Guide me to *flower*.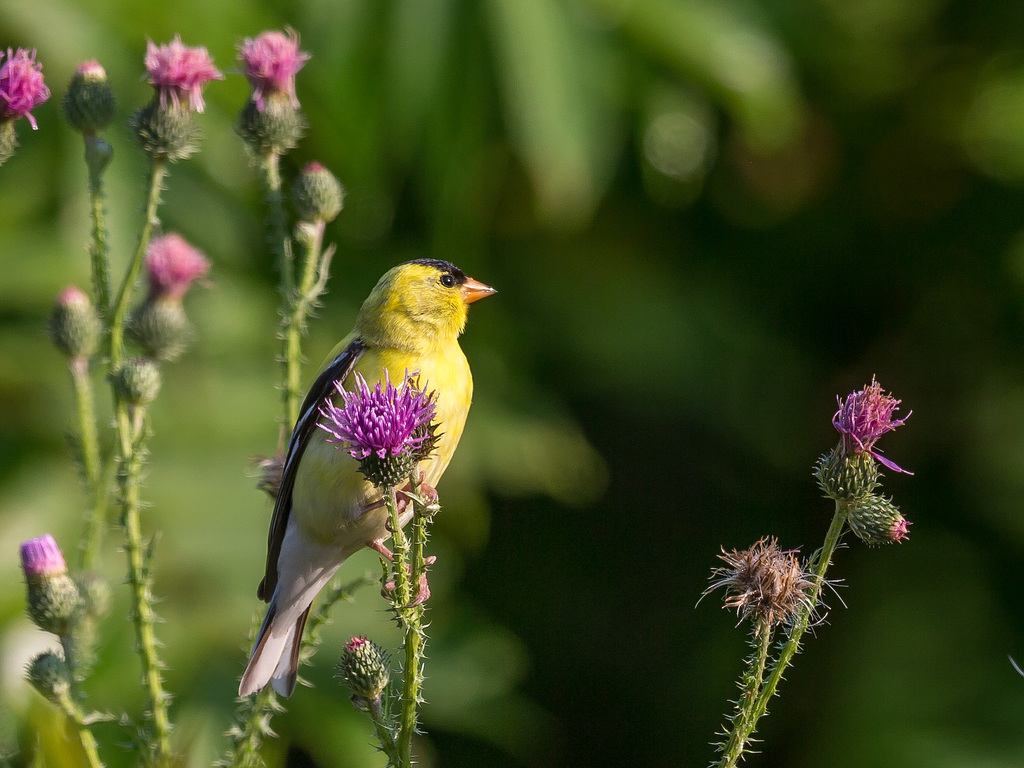
Guidance: select_region(317, 364, 435, 462).
